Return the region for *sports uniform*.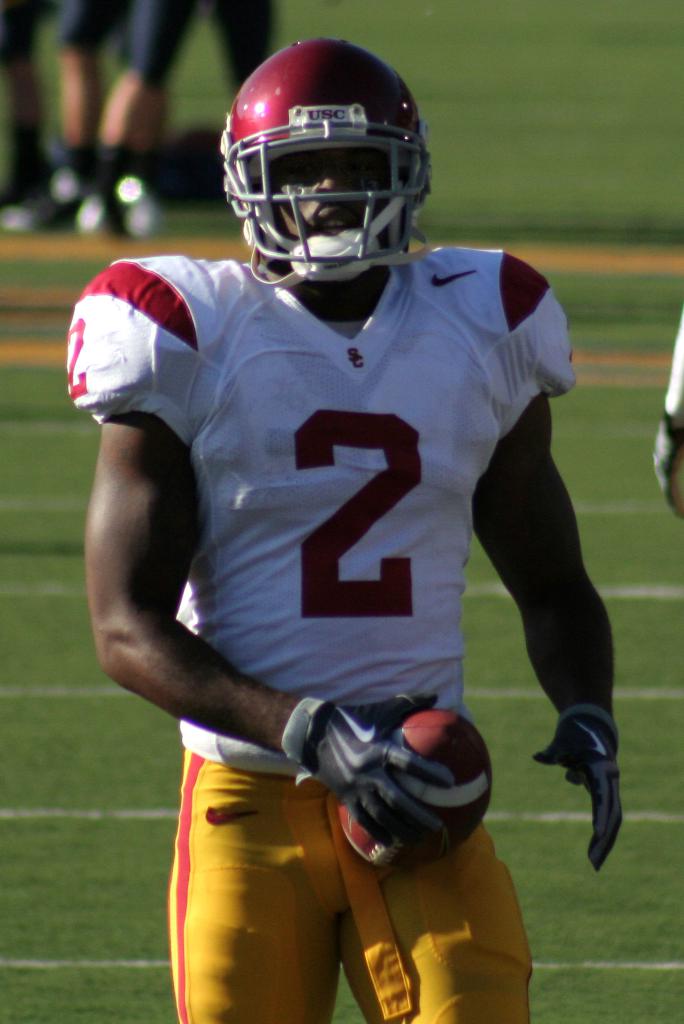
l=84, t=37, r=620, b=1009.
